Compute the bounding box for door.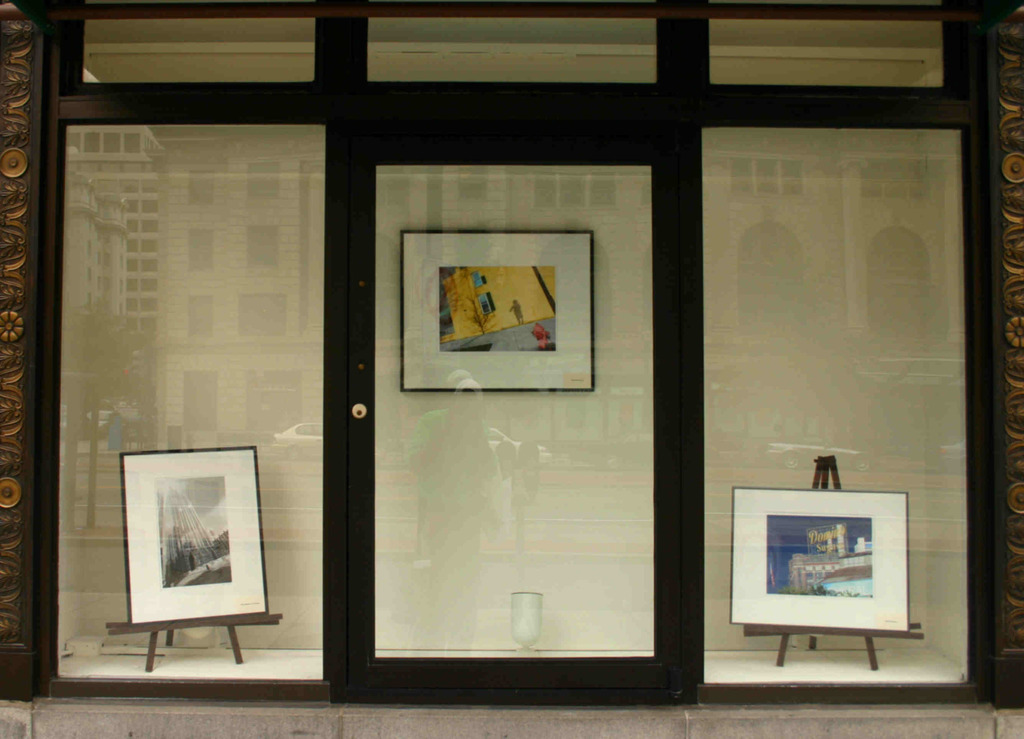
bbox=[97, 66, 894, 713].
